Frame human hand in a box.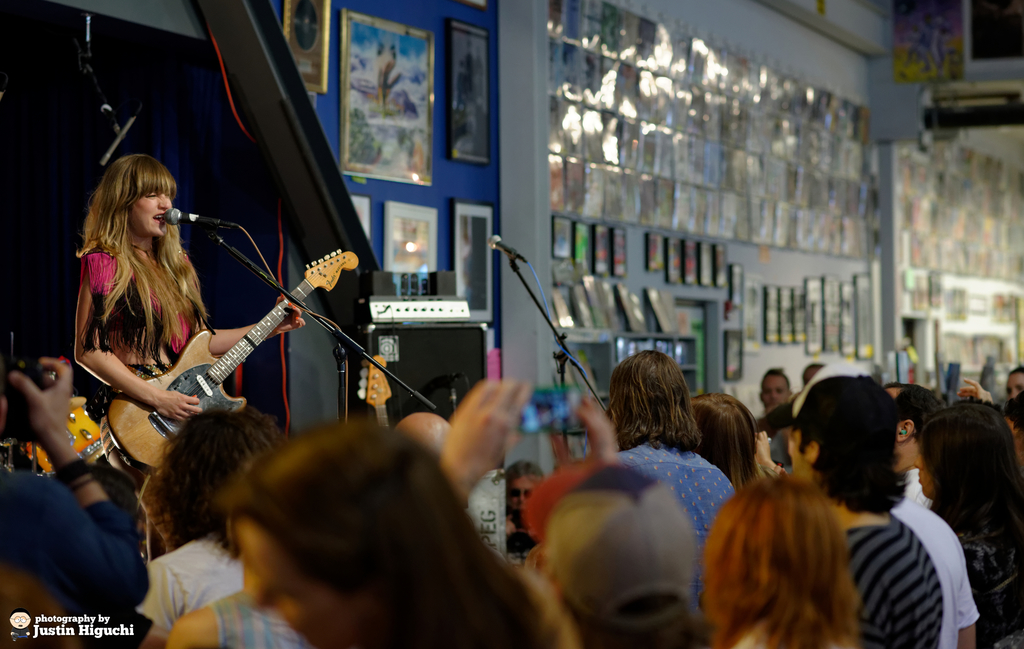
(7,356,76,440).
